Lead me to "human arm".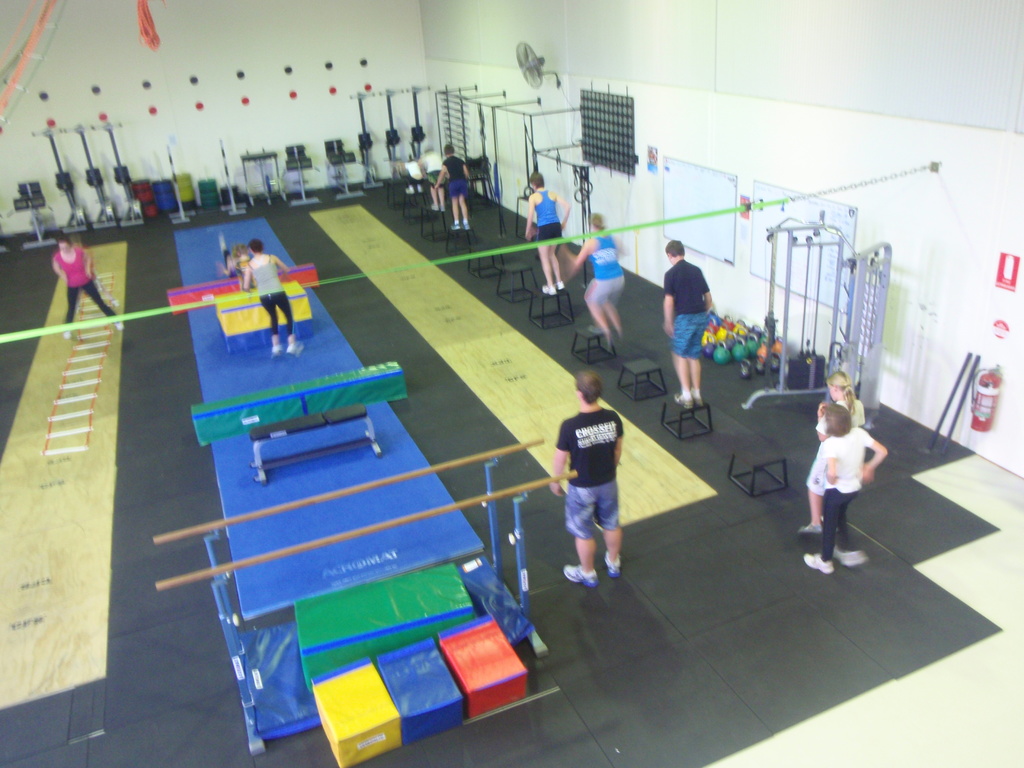
Lead to bbox(81, 246, 98, 281).
